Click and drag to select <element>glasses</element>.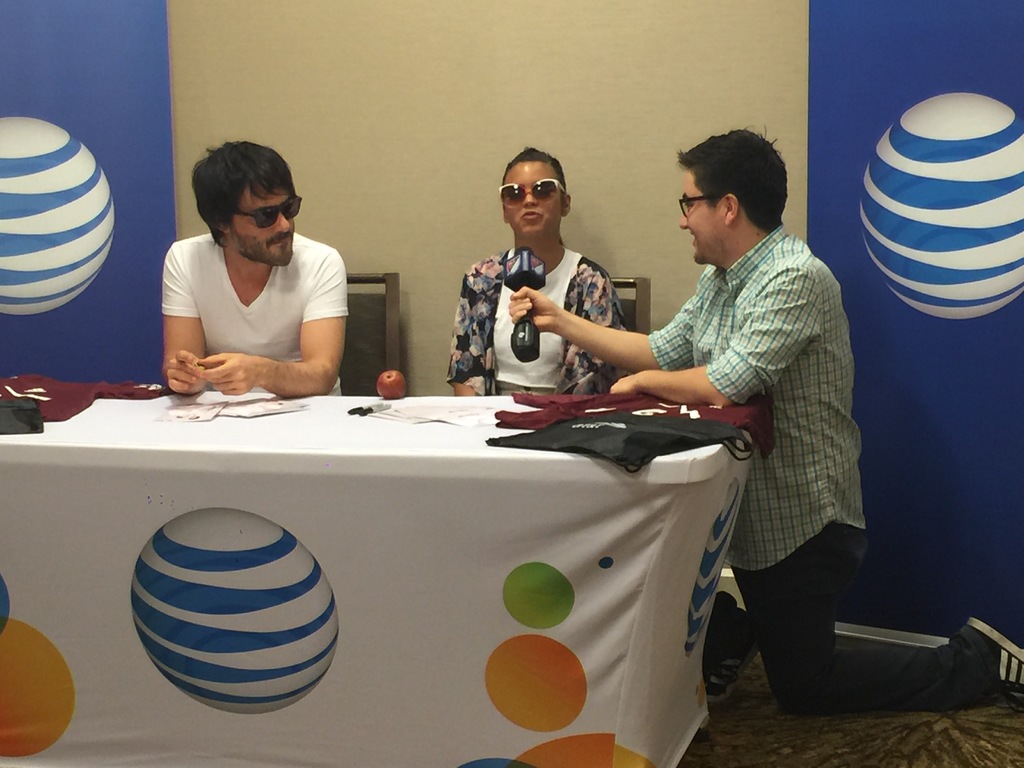
Selection: <bbox>680, 186, 716, 214</bbox>.
